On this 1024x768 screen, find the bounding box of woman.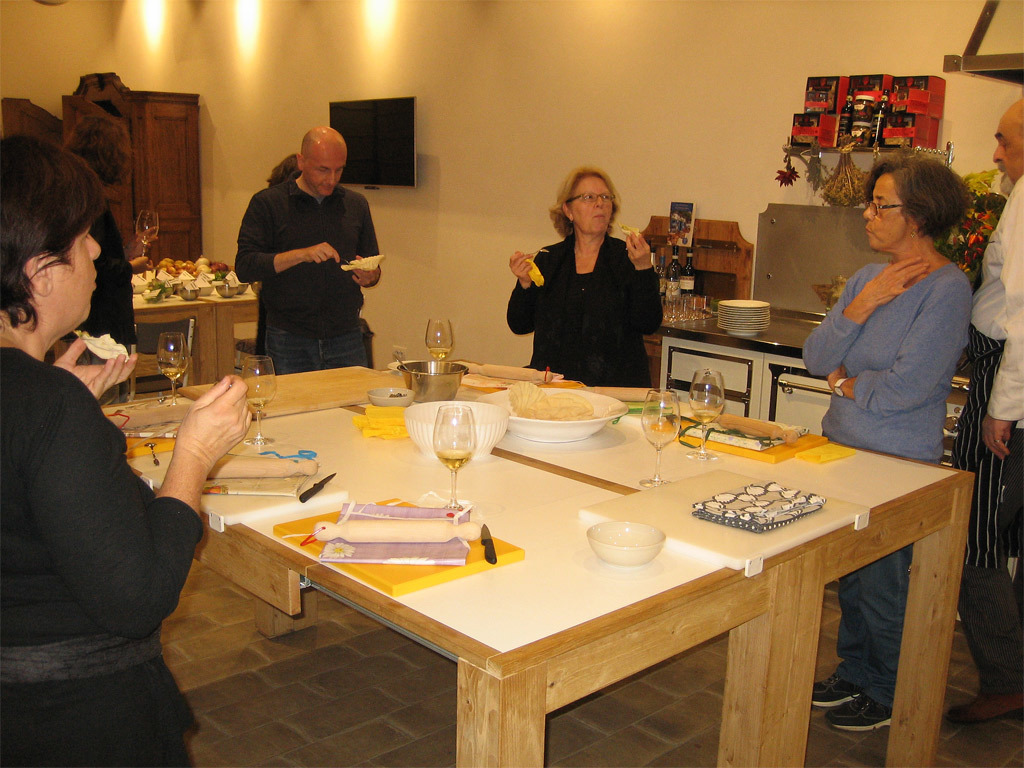
Bounding box: 0:130:258:767.
